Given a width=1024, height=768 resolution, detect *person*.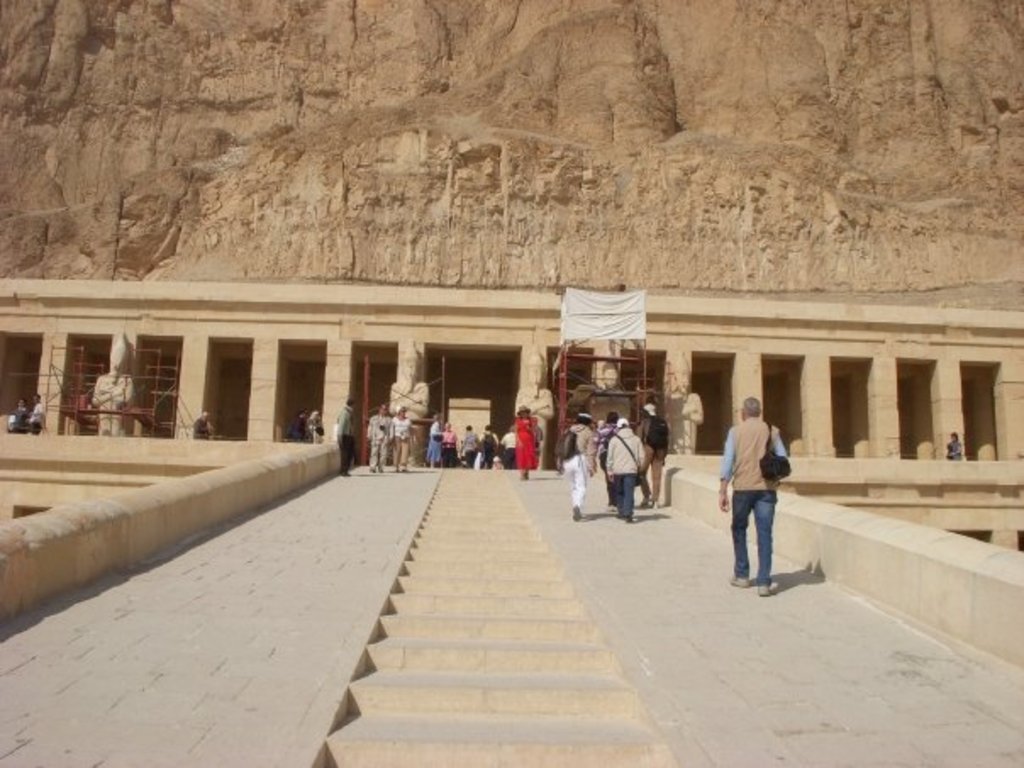
crop(366, 405, 390, 471).
